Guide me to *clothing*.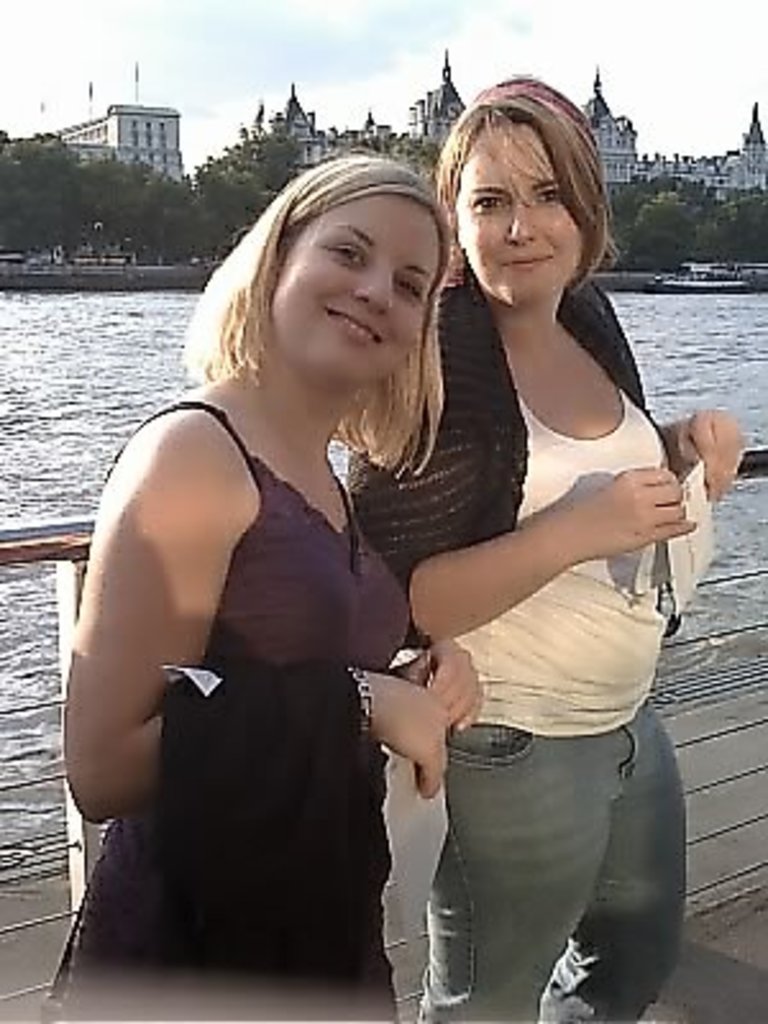
Guidance: 46 397 404 1021.
